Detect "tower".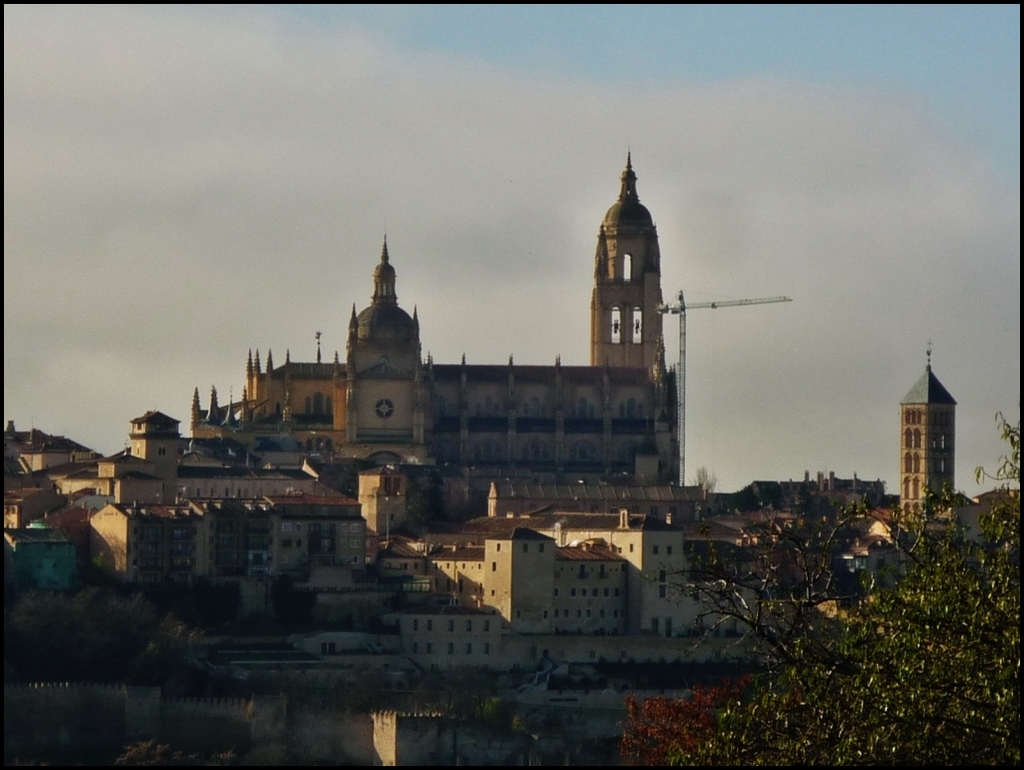
Detected at <box>595,142,665,381</box>.
